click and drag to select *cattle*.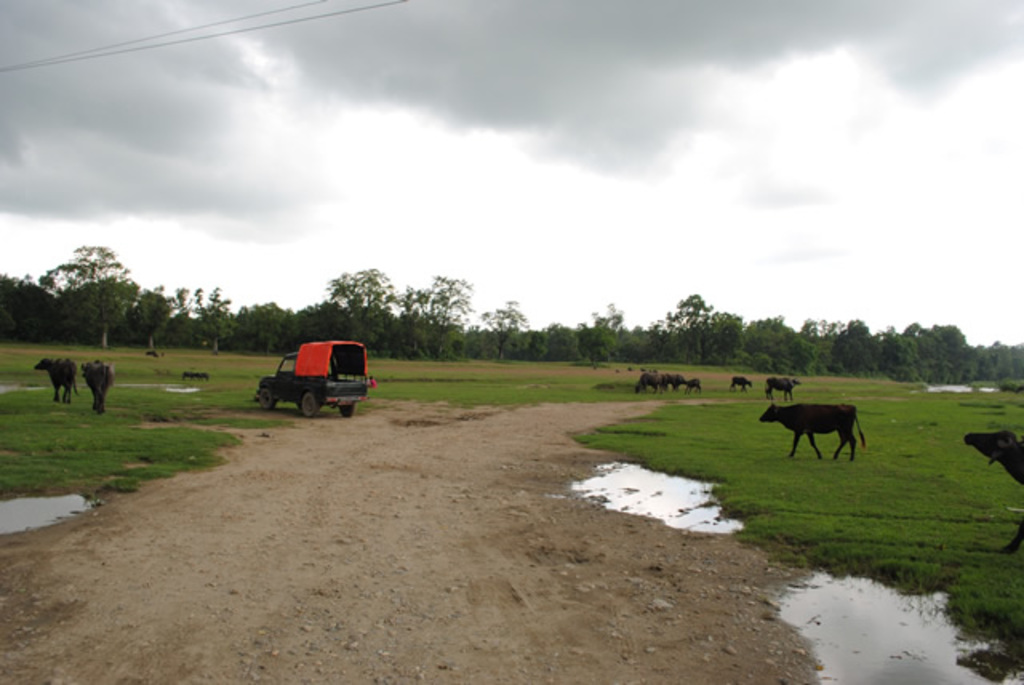
Selection: crop(762, 394, 874, 464).
